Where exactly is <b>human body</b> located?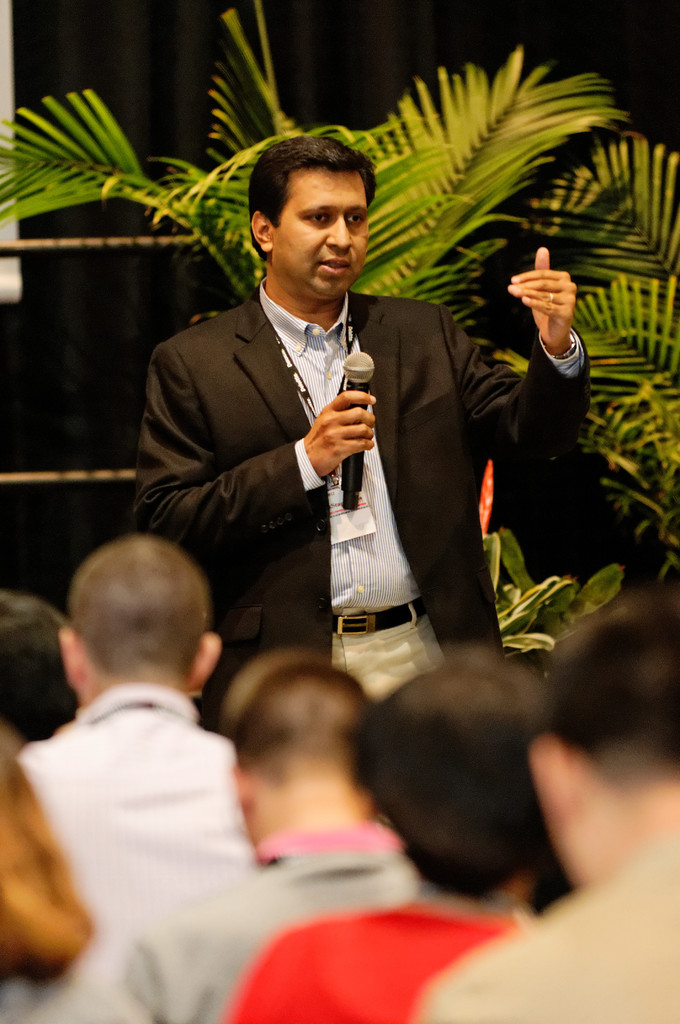
Its bounding box is Rect(135, 134, 590, 698).
